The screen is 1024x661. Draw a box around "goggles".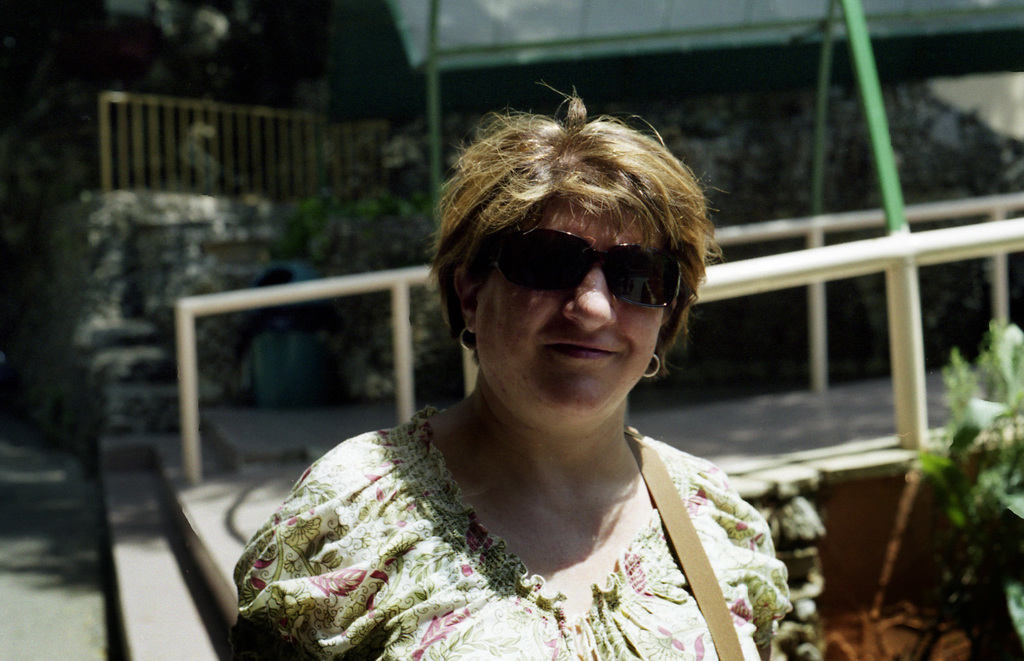
470:234:695:316.
